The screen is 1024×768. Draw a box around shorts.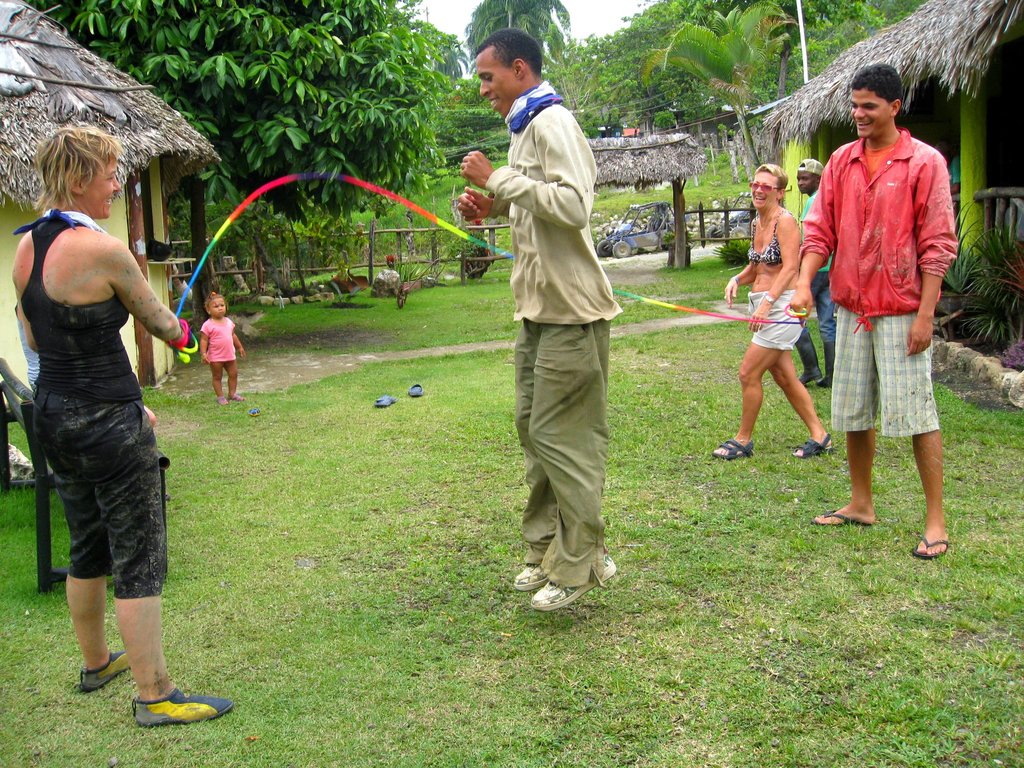
829:311:943:431.
